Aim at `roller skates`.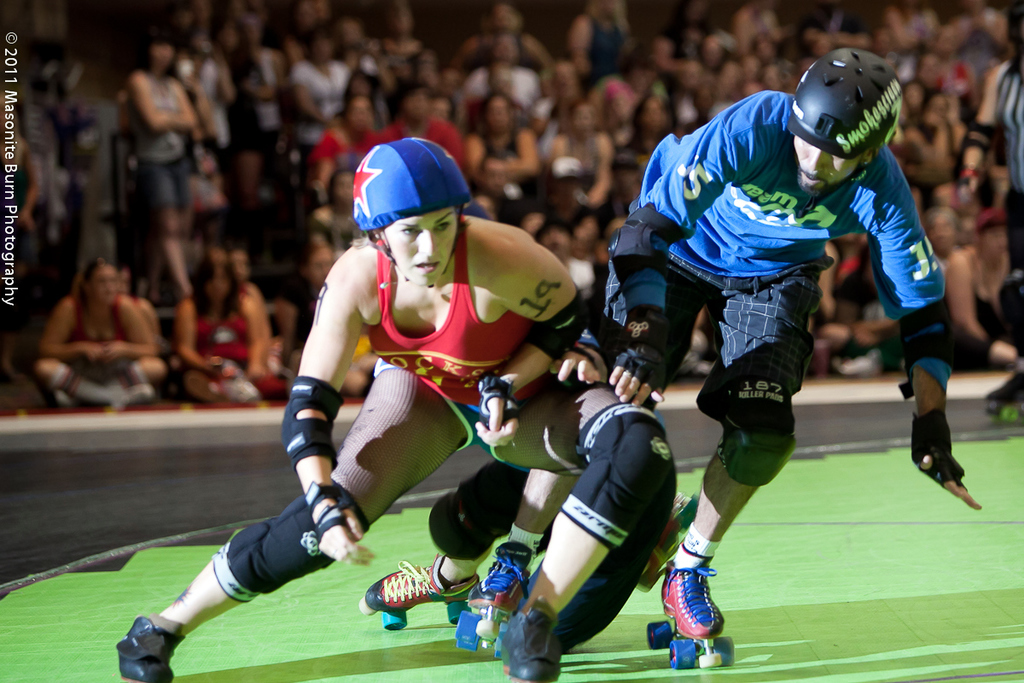
Aimed at 358:550:485:632.
